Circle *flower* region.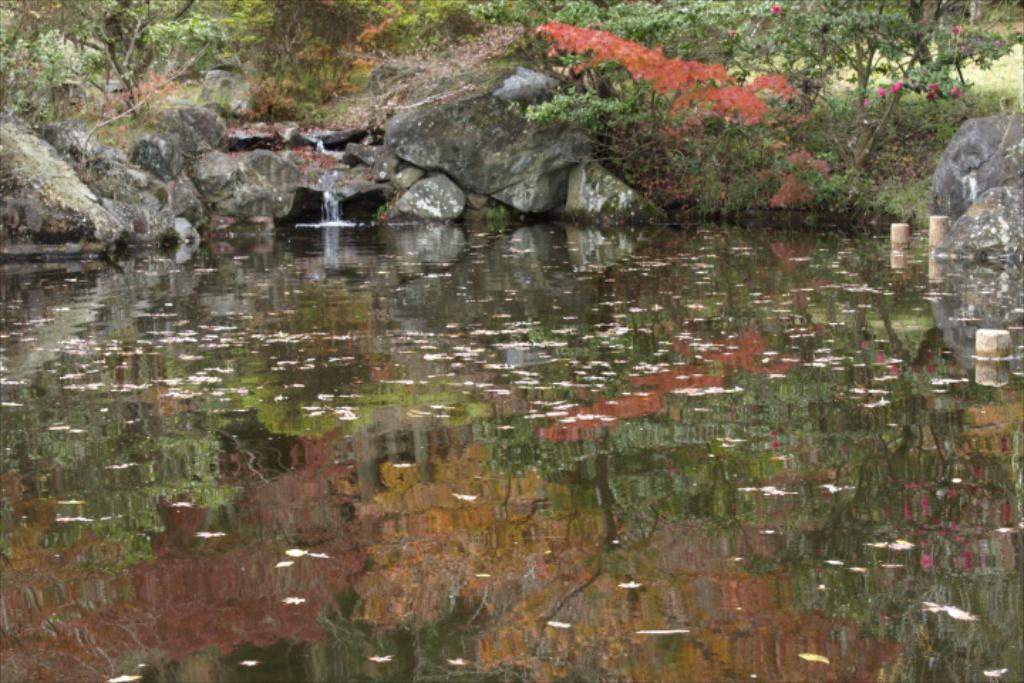
Region: crop(924, 88, 937, 100).
